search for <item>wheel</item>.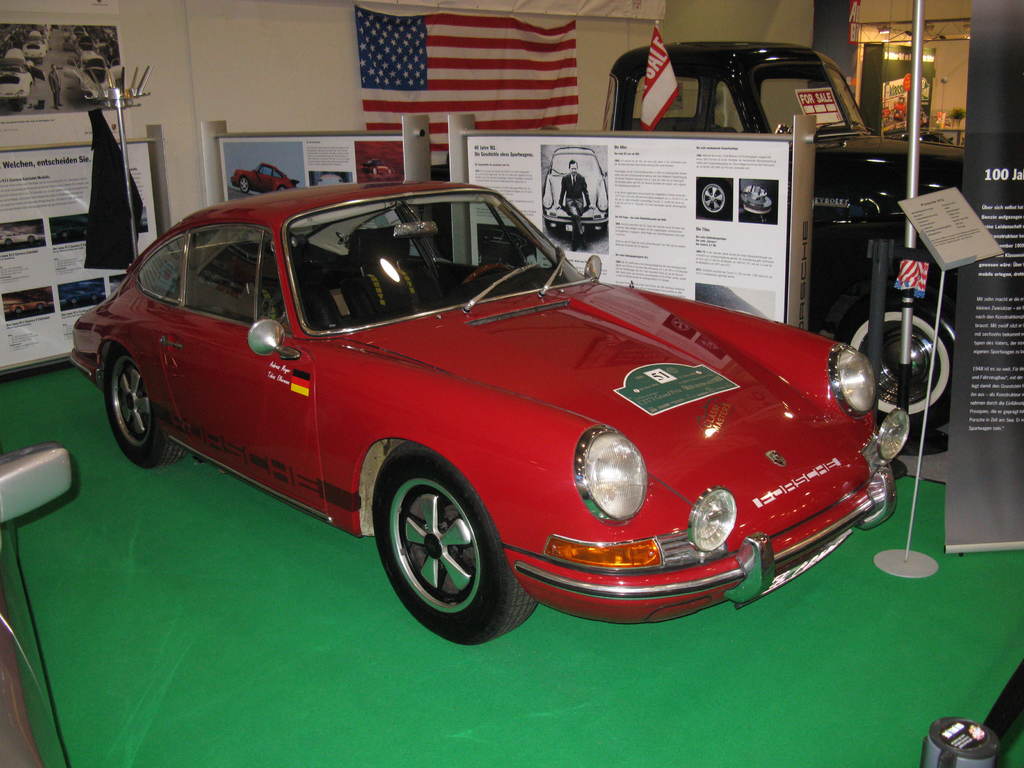
Found at 368/461/504/635.
